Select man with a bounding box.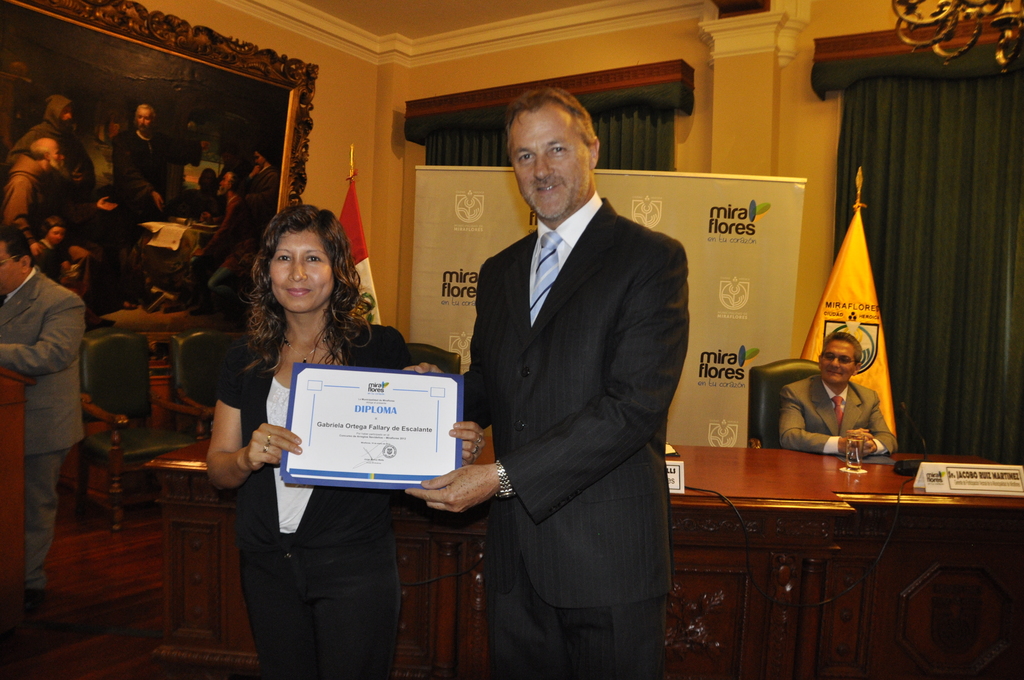
rect(779, 332, 899, 455).
